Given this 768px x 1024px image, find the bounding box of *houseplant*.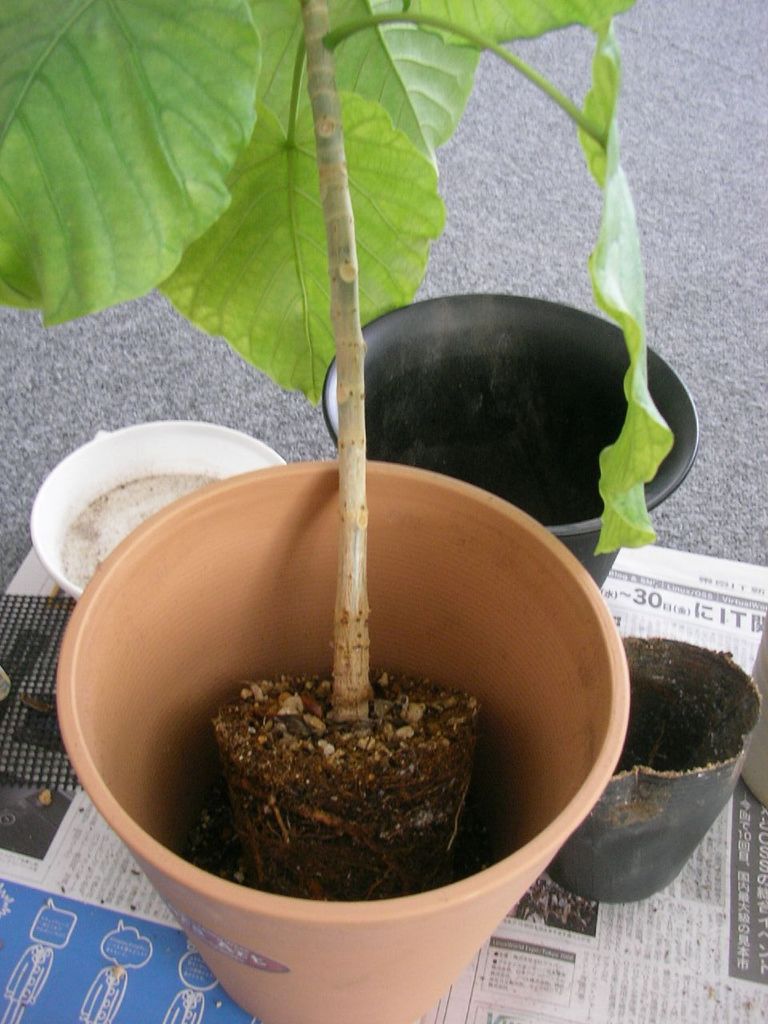
left=0, top=0, right=679, bottom=1022.
